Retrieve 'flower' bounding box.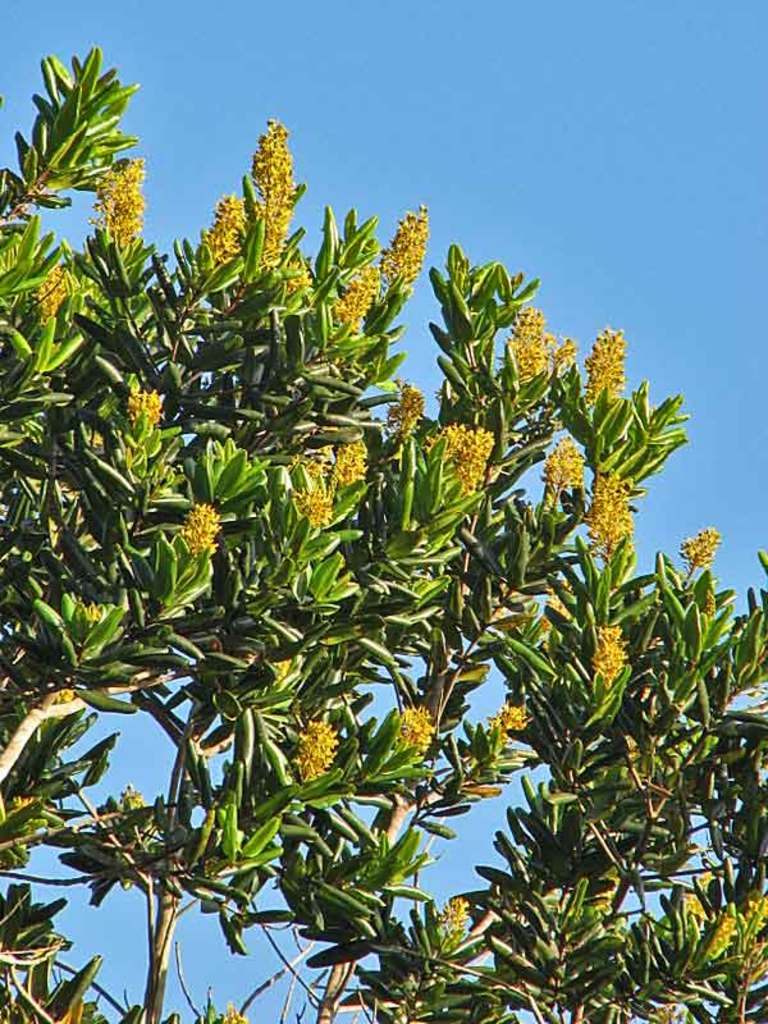
Bounding box: (left=367, top=204, right=430, bottom=297).
